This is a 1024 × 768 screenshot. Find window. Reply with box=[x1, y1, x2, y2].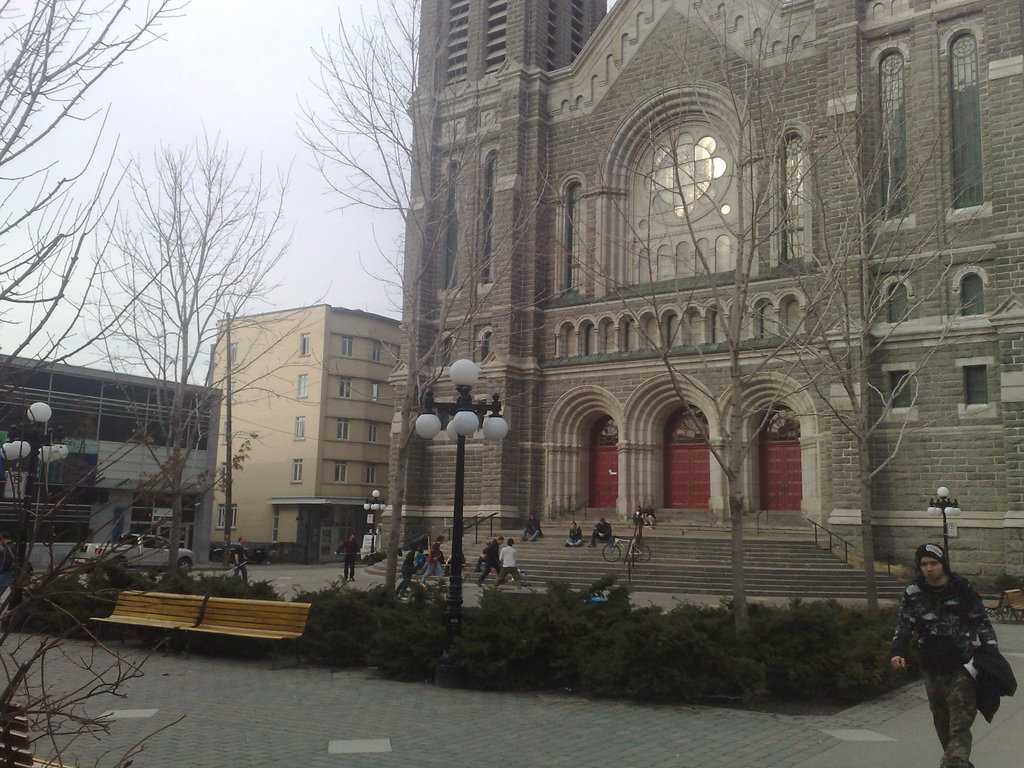
box=[556, 323, 578, 360].
